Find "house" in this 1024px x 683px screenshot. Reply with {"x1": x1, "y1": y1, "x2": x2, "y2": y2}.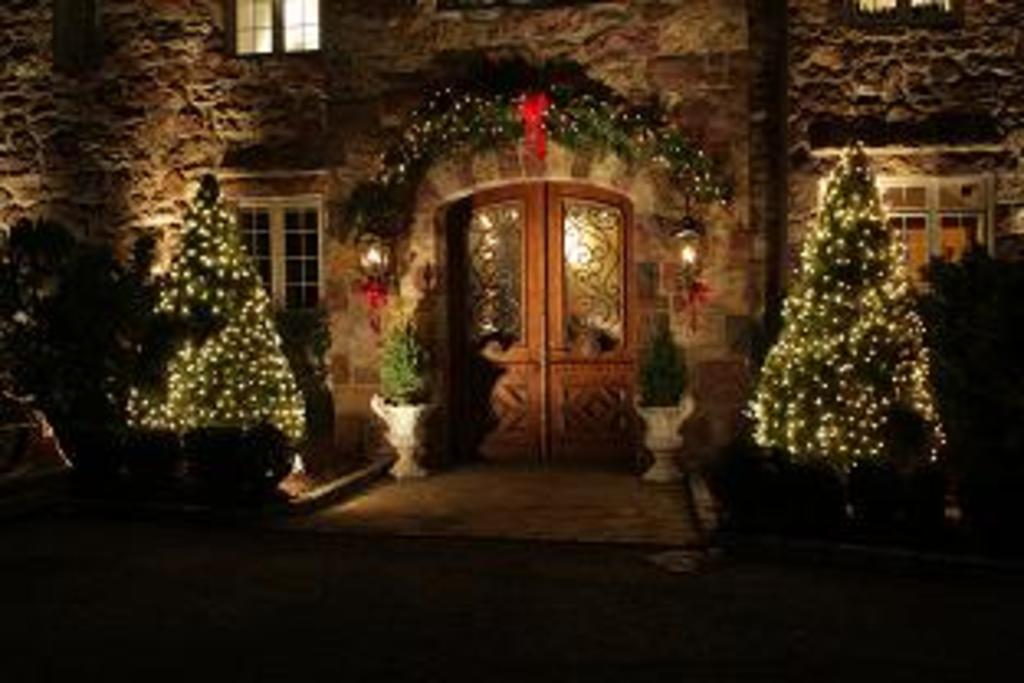
{"x1": 13, "y1": 0, "x2": 949, "y2": 545}.
